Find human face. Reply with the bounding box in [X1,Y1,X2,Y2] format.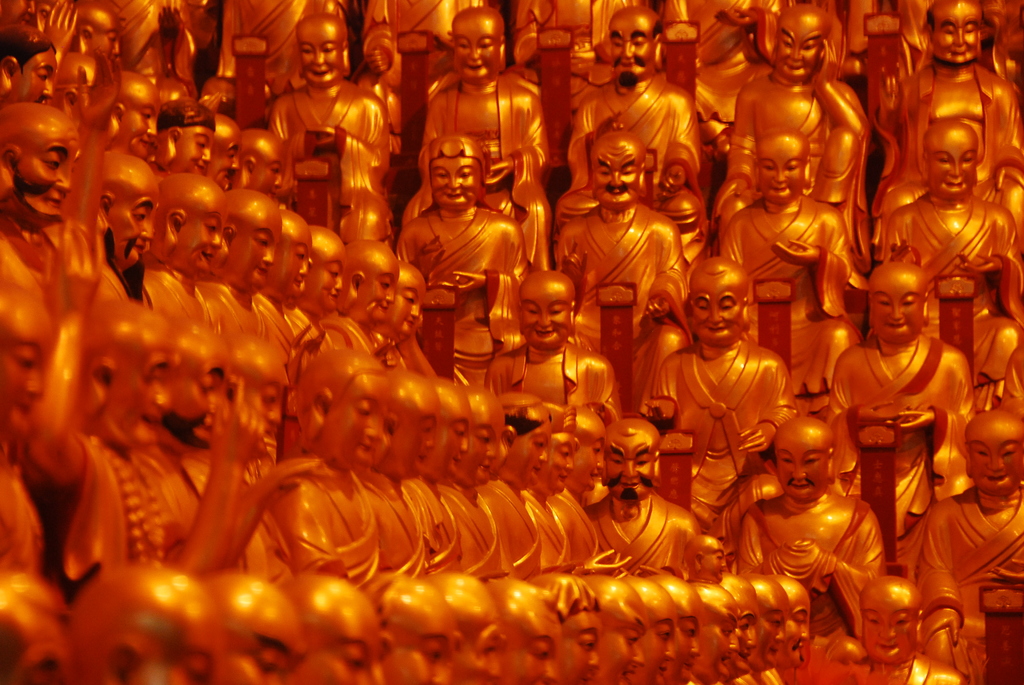
[114,327,176,446].
